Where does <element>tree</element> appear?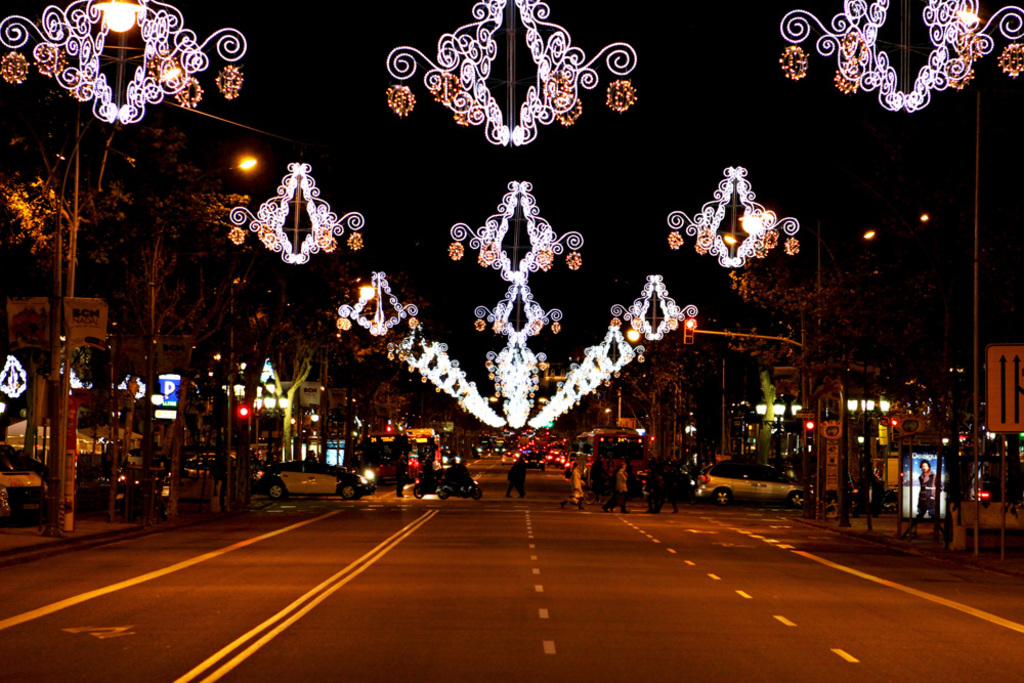
Appears at (729,243,962,530).
